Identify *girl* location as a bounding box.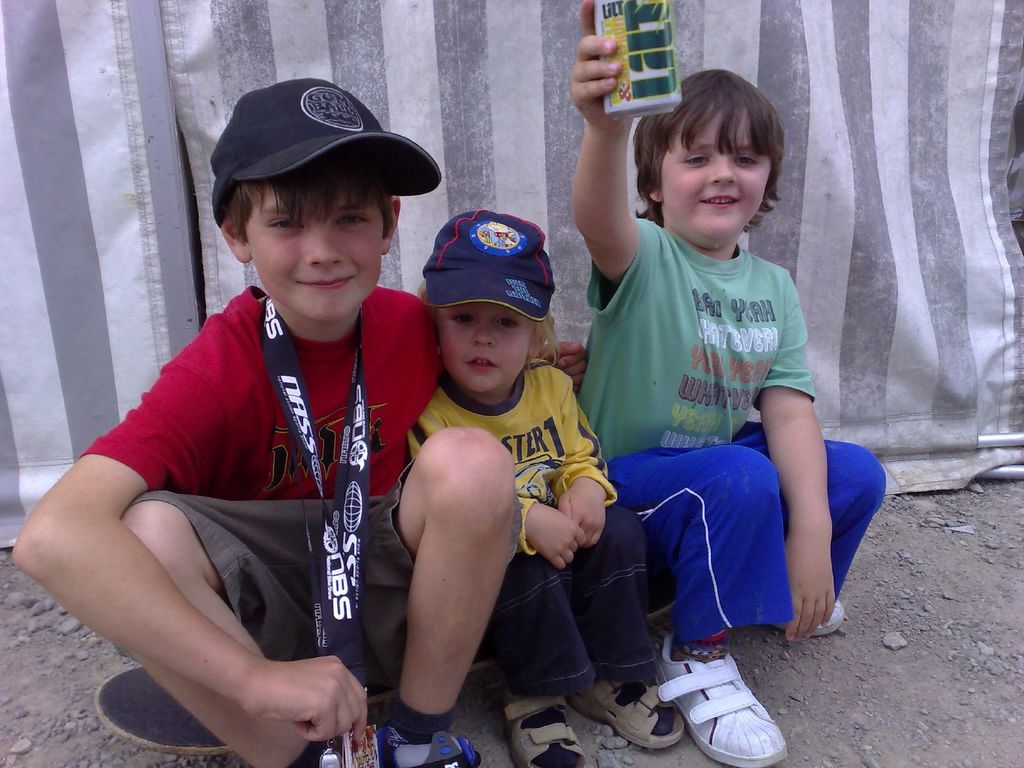
404 211 686 767.
